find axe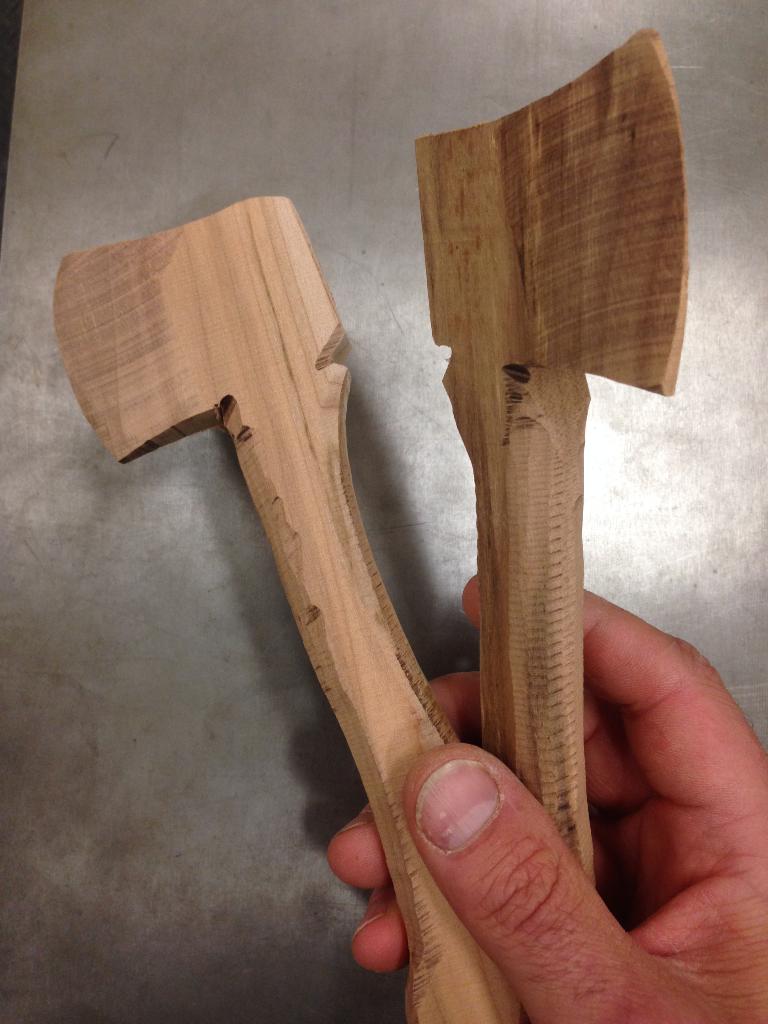
rect(61, 192, 516, 1023)
